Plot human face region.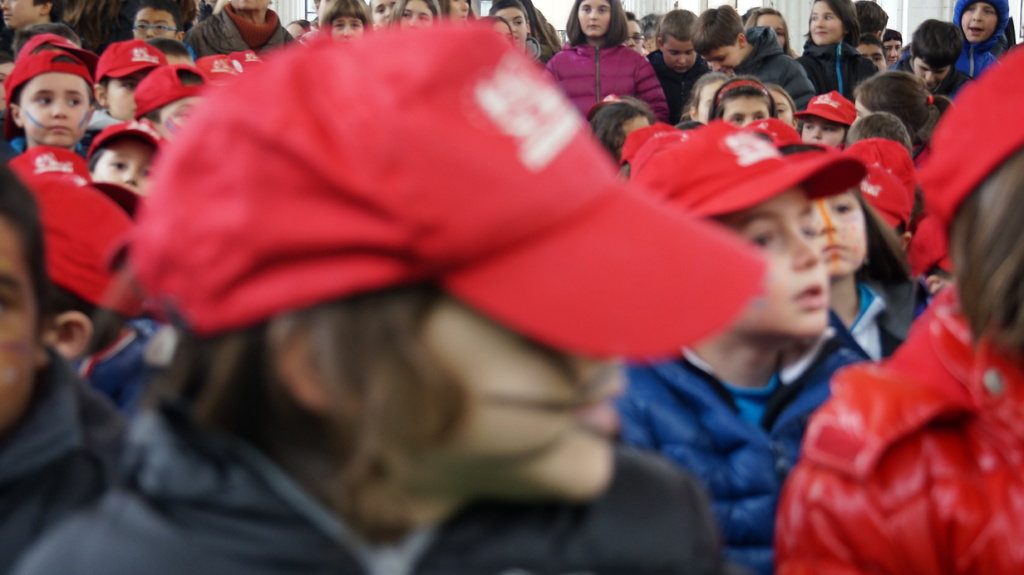
Plotted at <box>495,7,529,44</box>.
